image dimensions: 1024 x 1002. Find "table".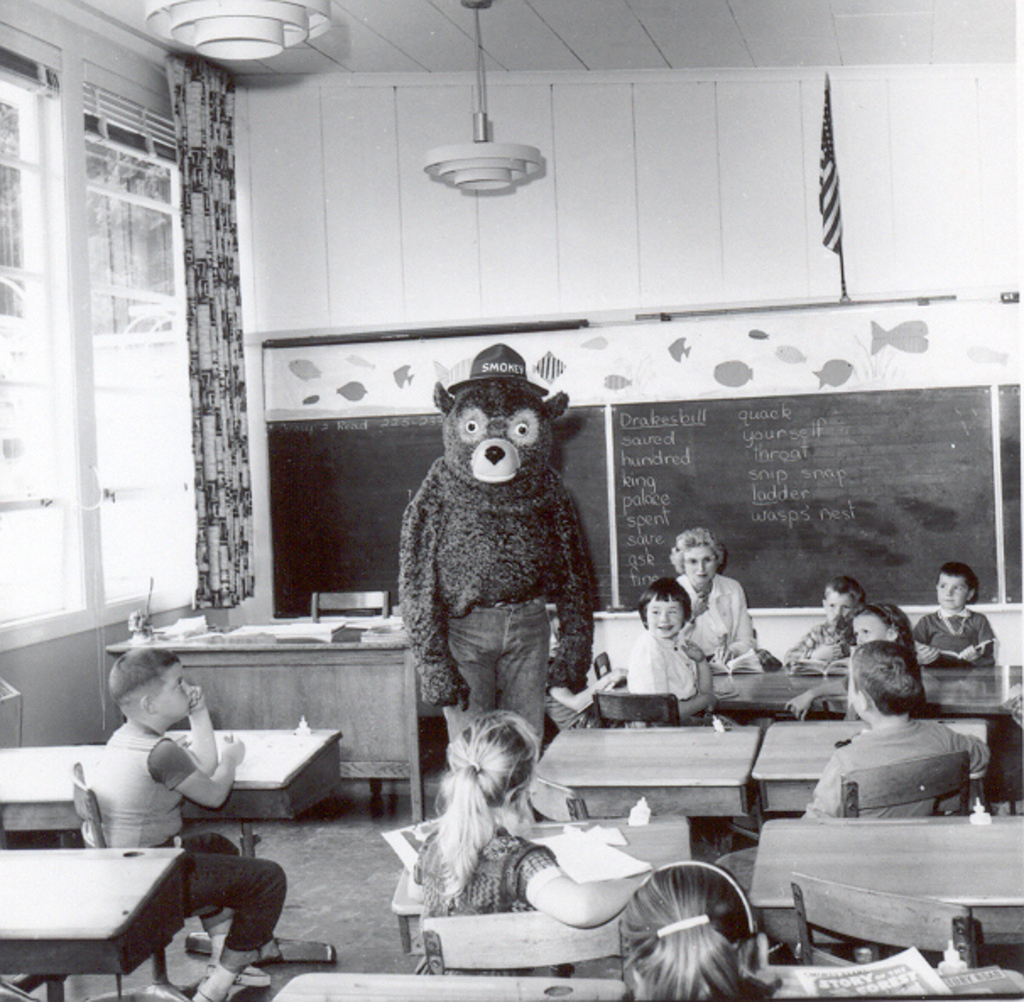
750,711,992,828.
